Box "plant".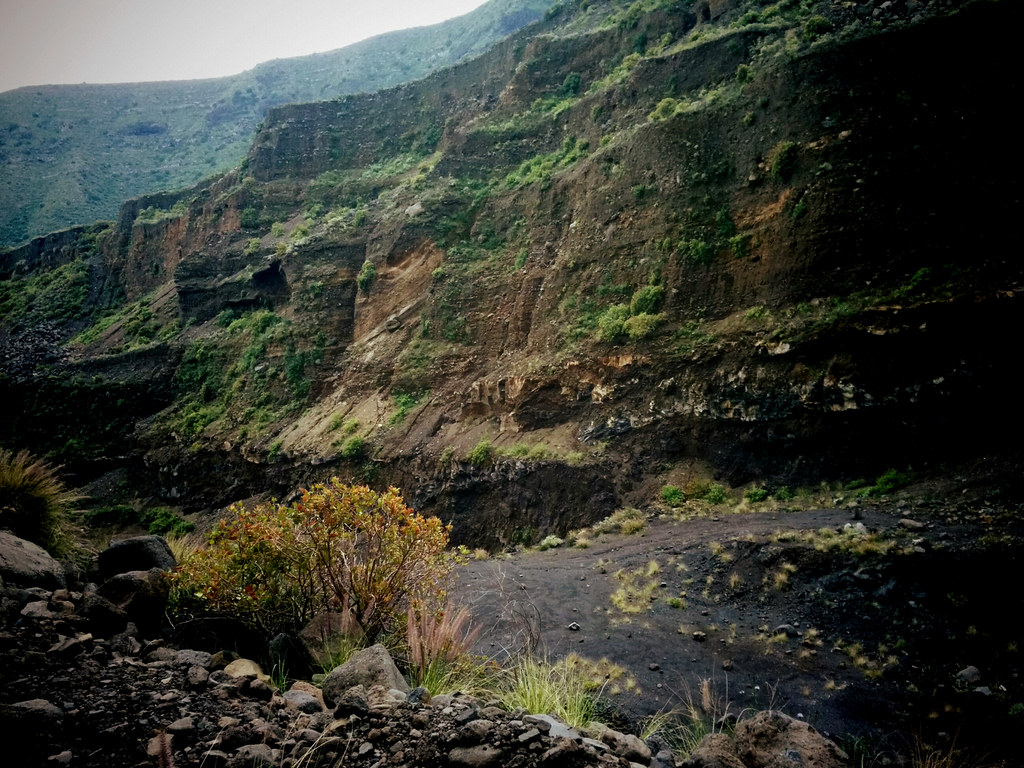
<bbox>718, 551, 732, 566</bbox>.
